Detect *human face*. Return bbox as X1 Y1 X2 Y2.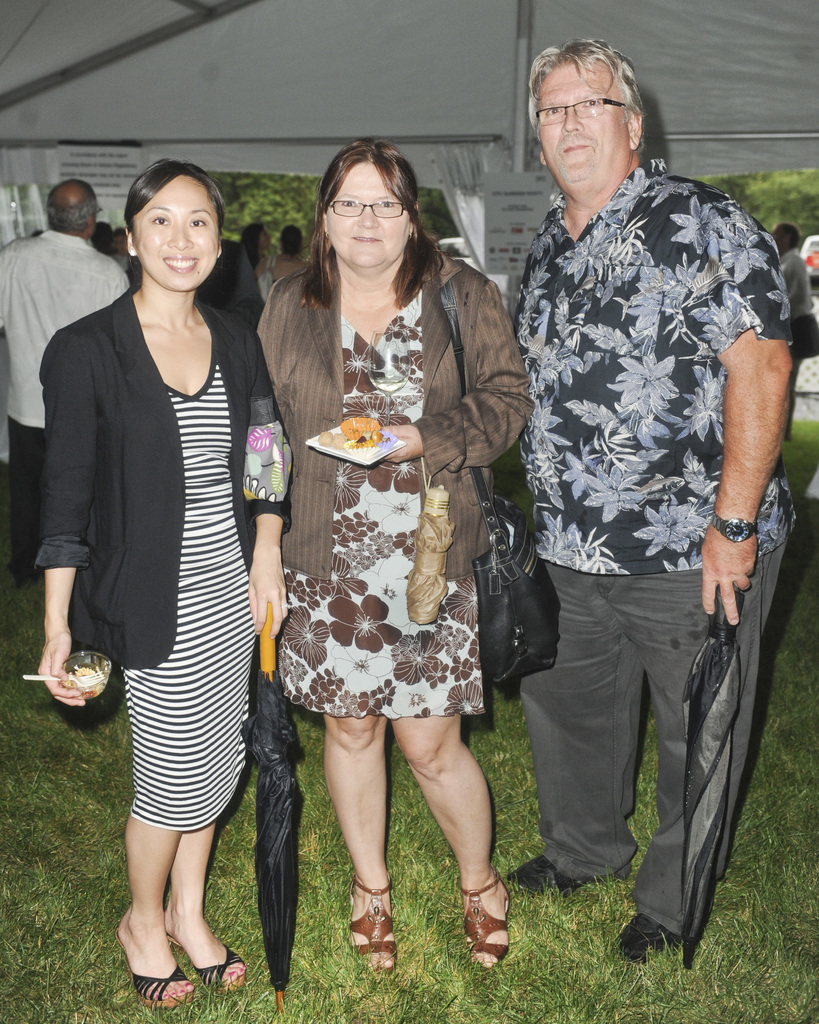
136 176 218 295.
